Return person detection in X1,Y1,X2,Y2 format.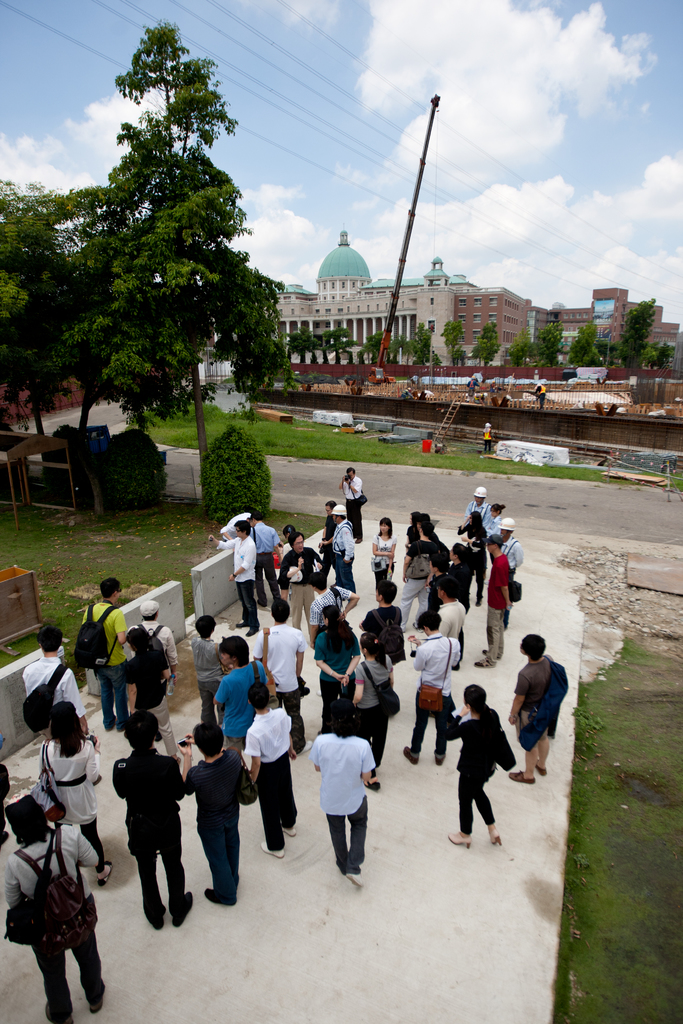
76,572,134,739.
